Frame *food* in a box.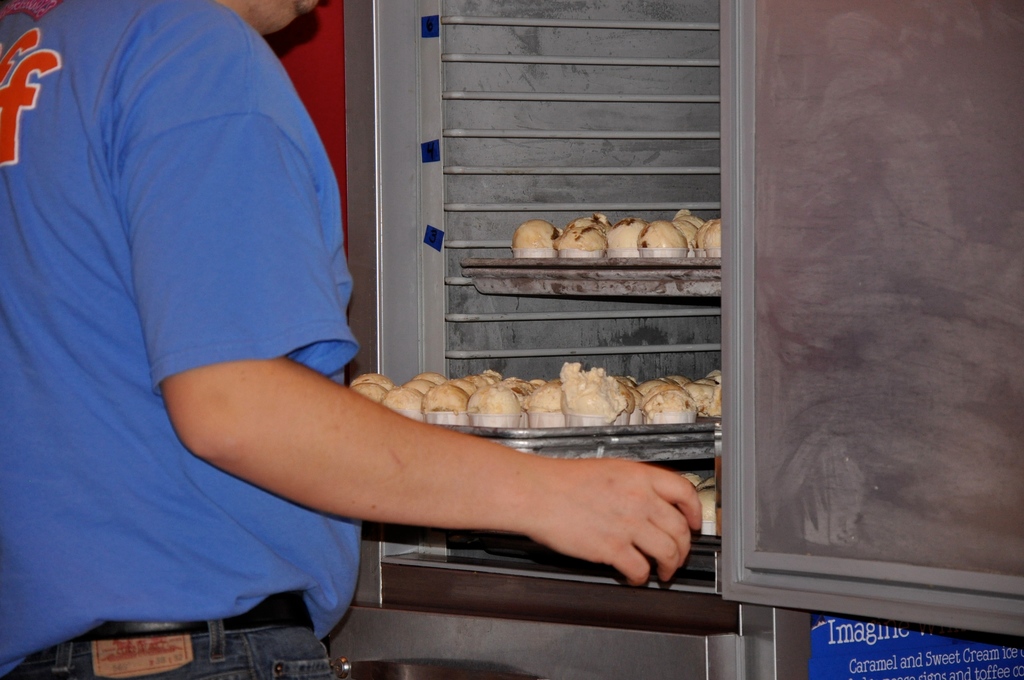
detection(510, 216, 557, 248).
